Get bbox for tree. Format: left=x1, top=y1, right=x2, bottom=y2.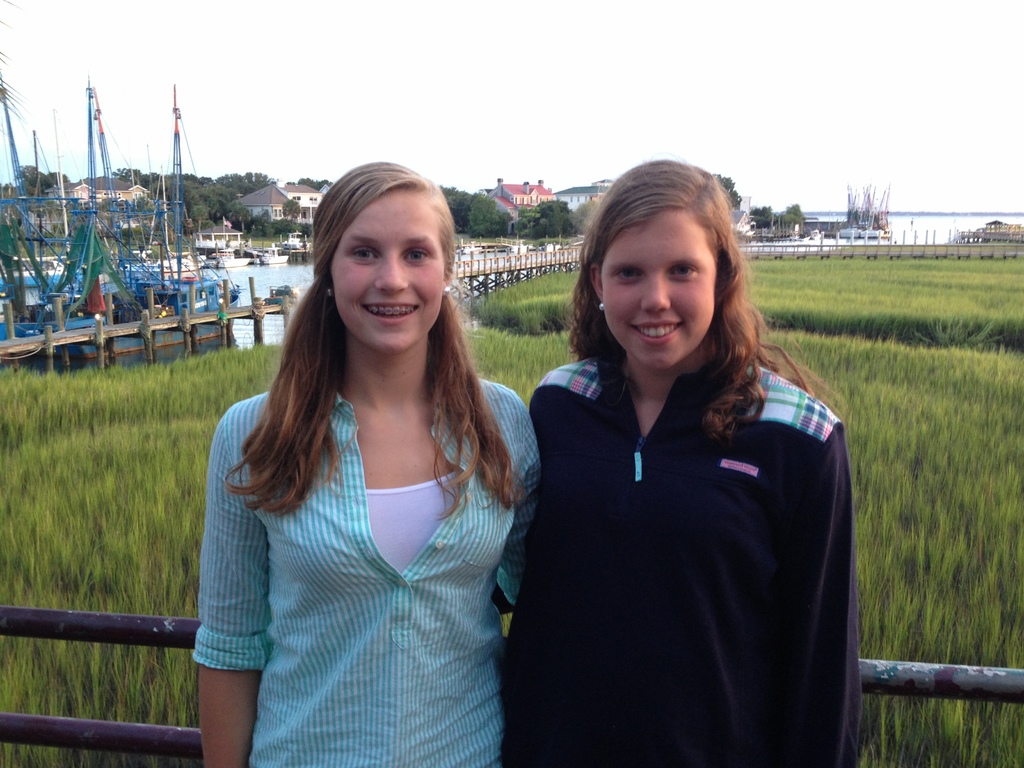
left=464, top=193, right=515, bottom=234.
